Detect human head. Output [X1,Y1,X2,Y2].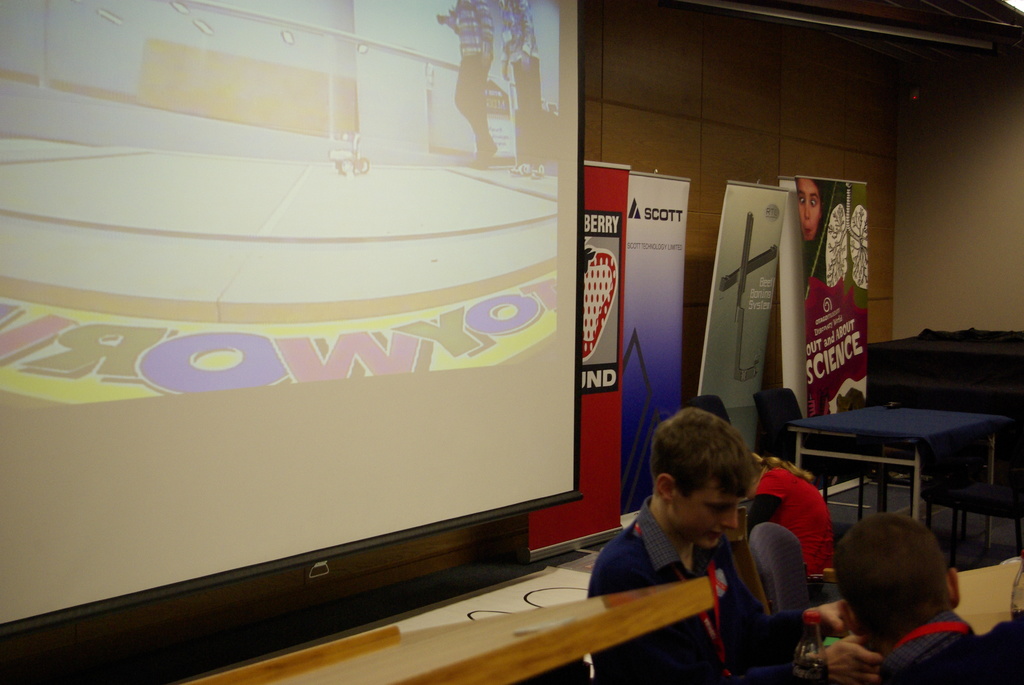
[650,407,758,551].
